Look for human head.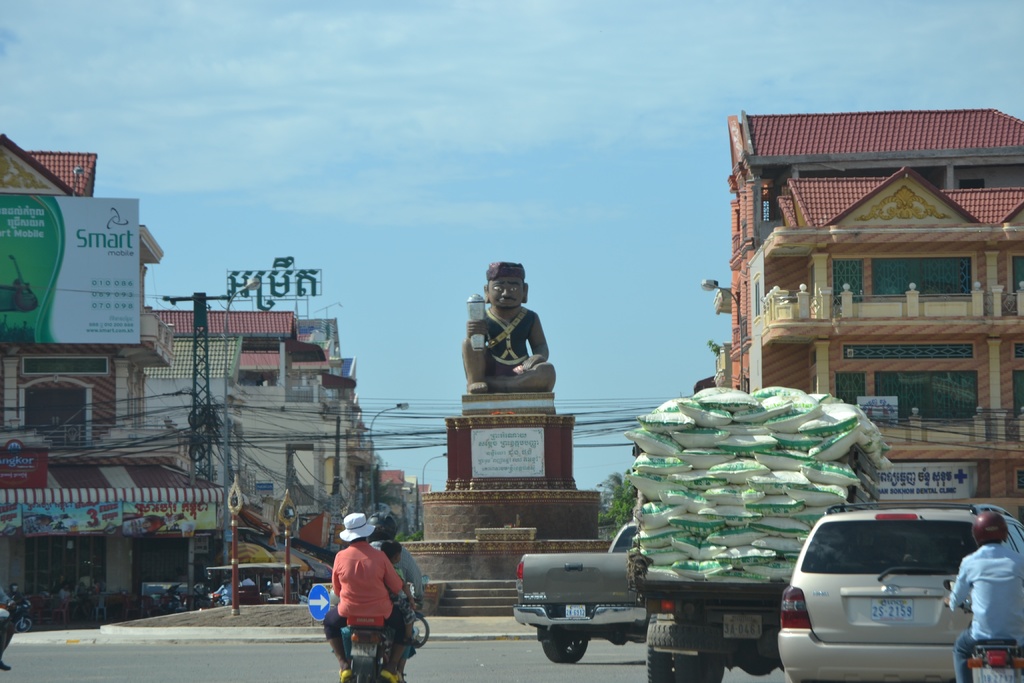
Found: (378, 537, 401, 567).
